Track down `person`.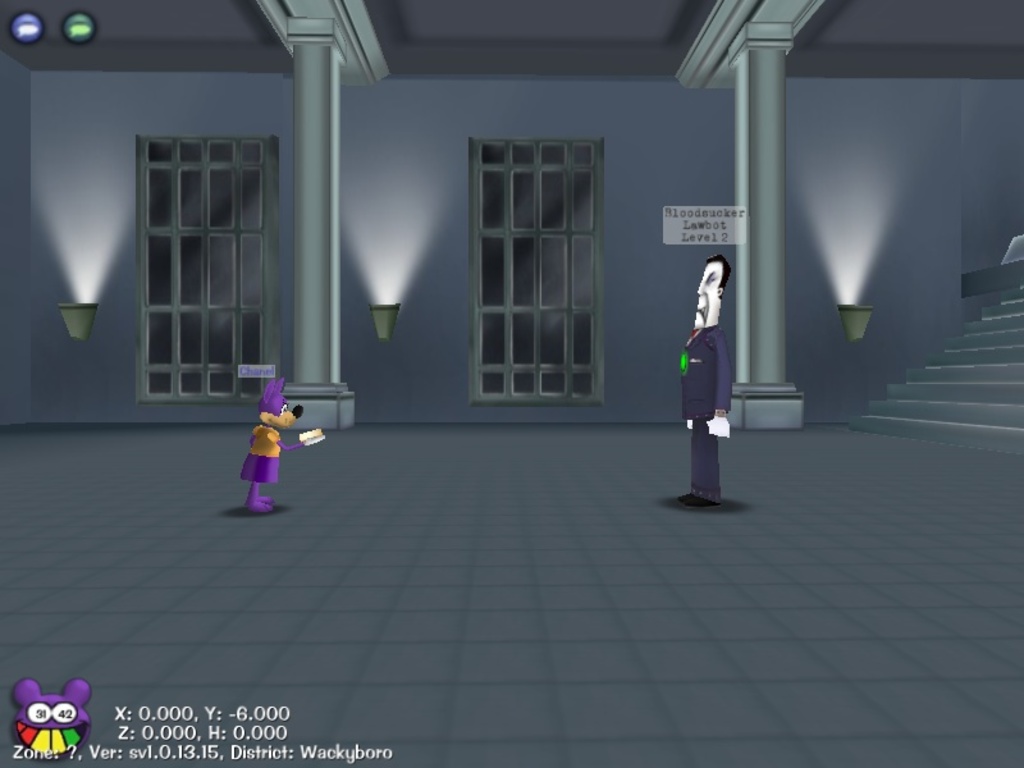
Tracked to 680:248:733:507.
